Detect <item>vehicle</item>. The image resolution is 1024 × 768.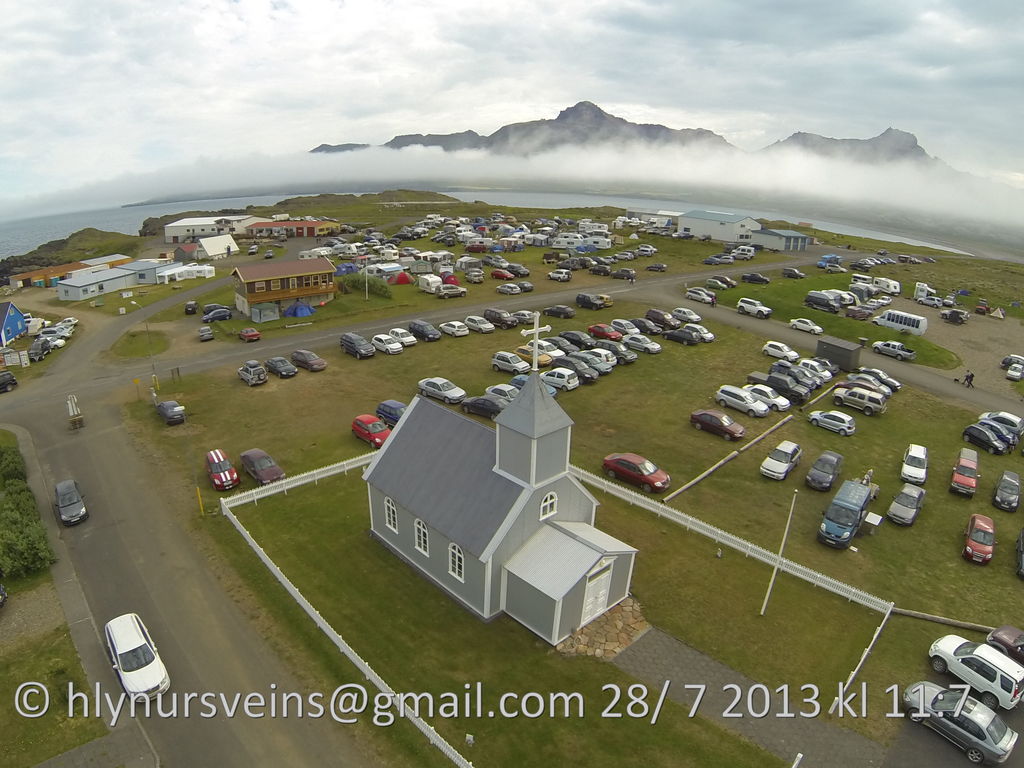
bbox=(870, 339, 920, 358).
